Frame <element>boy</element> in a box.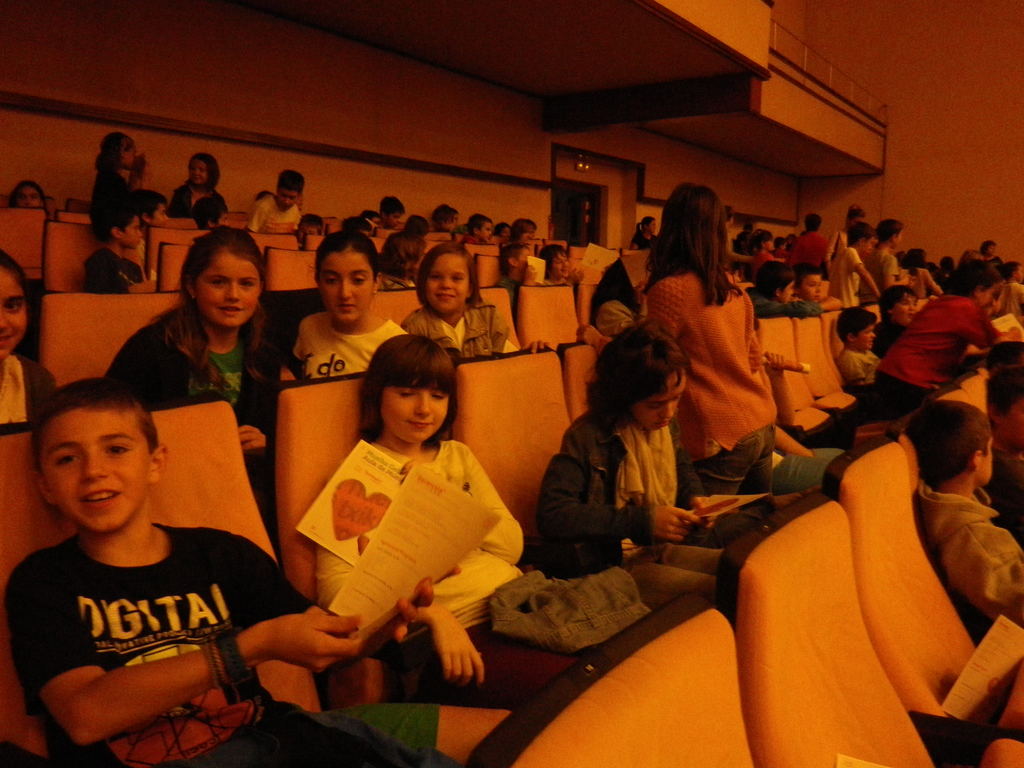
(775, 236, 787, 258).
